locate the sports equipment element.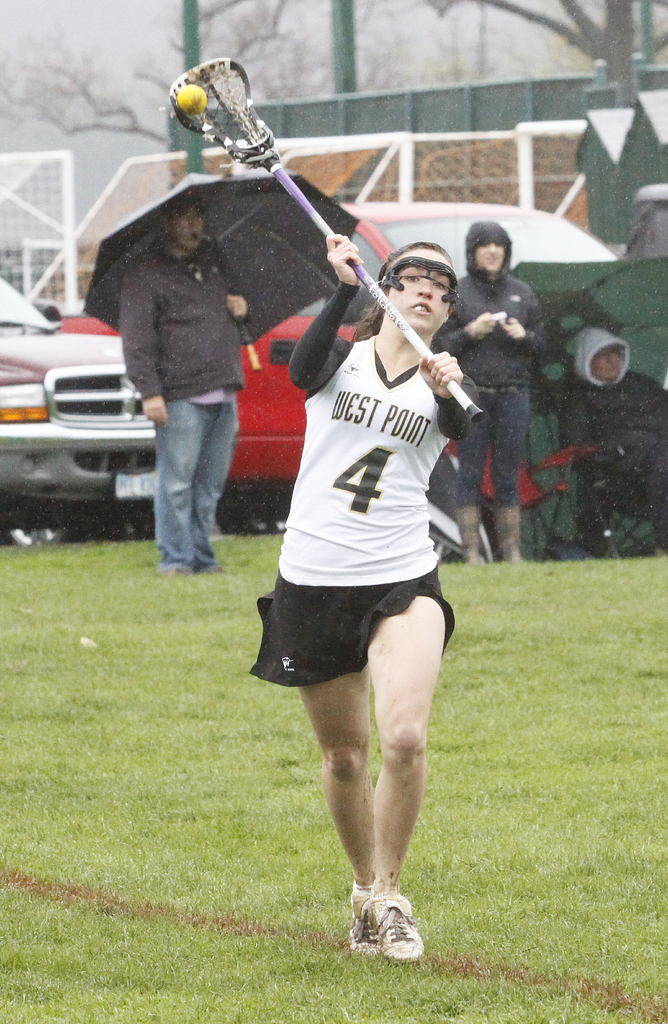
Element bbox: region(162, 47, 487, 410).
